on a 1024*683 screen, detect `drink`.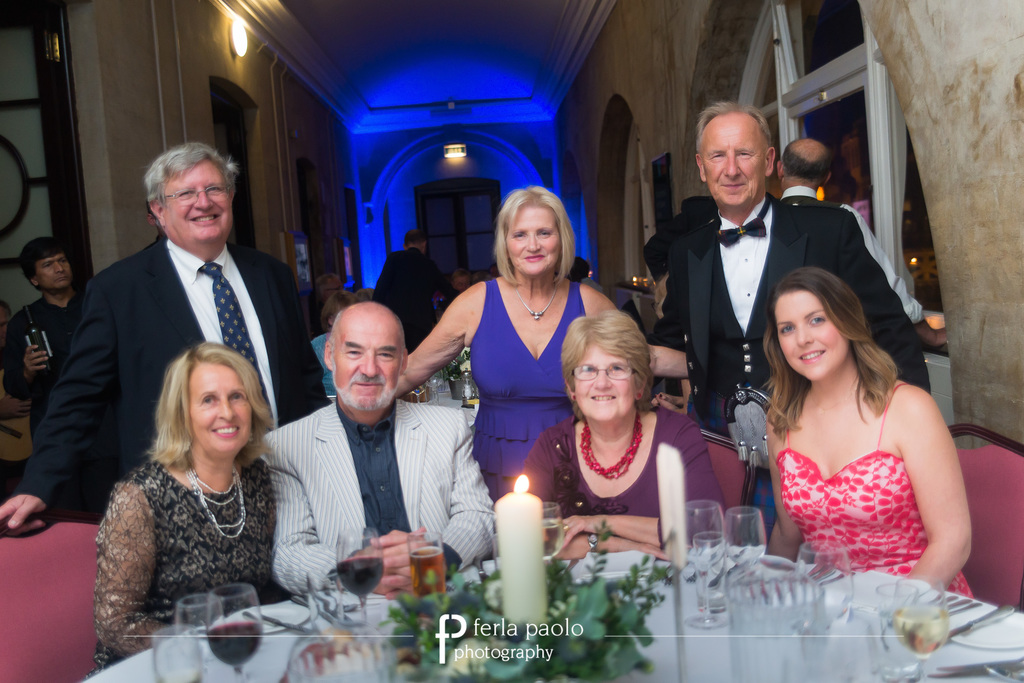
Rect(895, 609, 948, 655).
